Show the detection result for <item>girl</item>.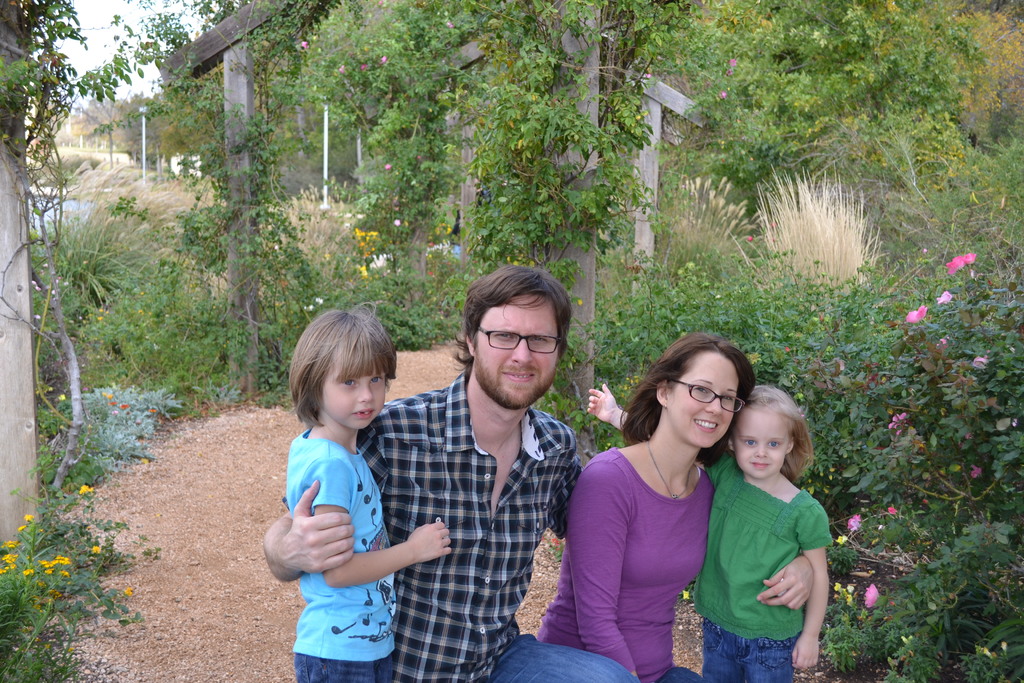
bbox=(536, 331, 814, 682).
